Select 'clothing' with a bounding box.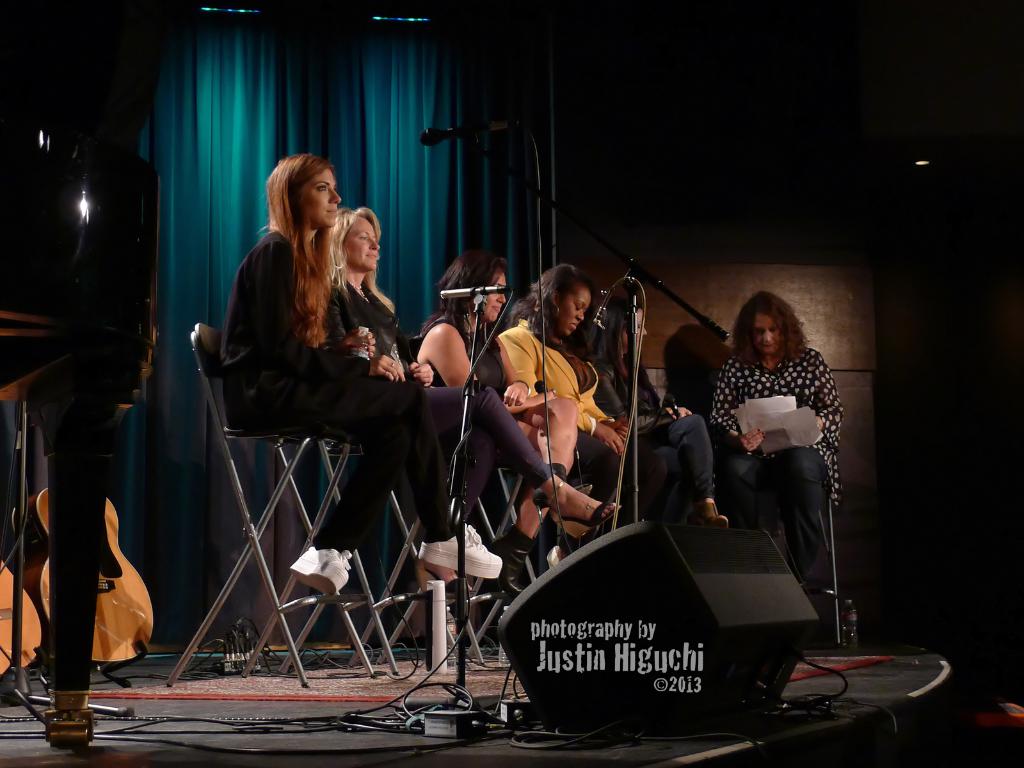
box=[328, 268, 424, 381].
